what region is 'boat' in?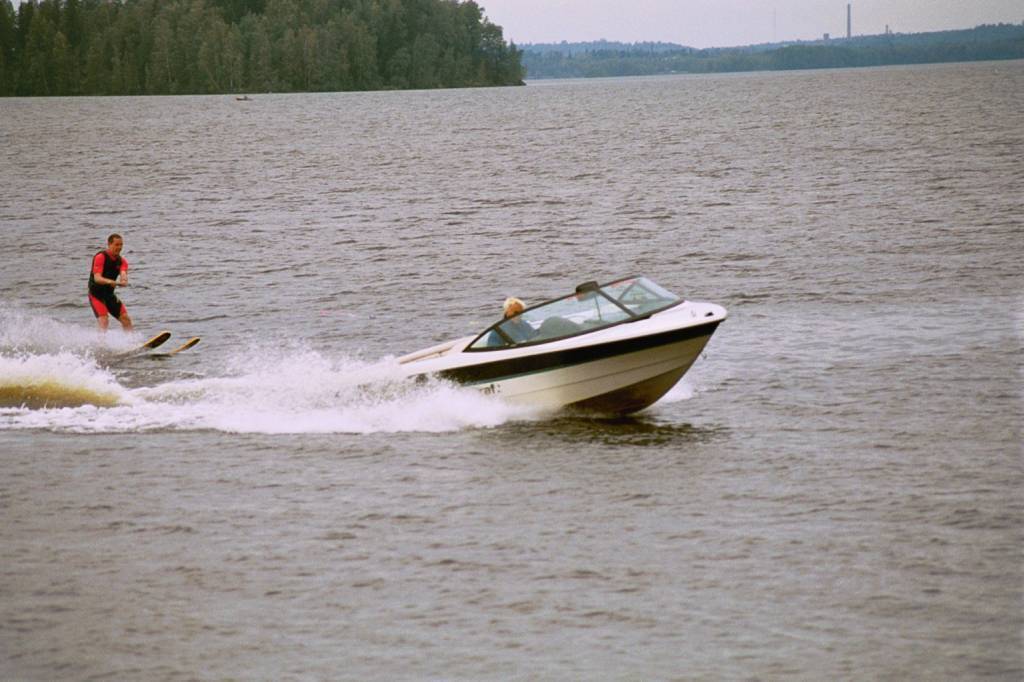
bbox=[379, 275, 731, 423].
